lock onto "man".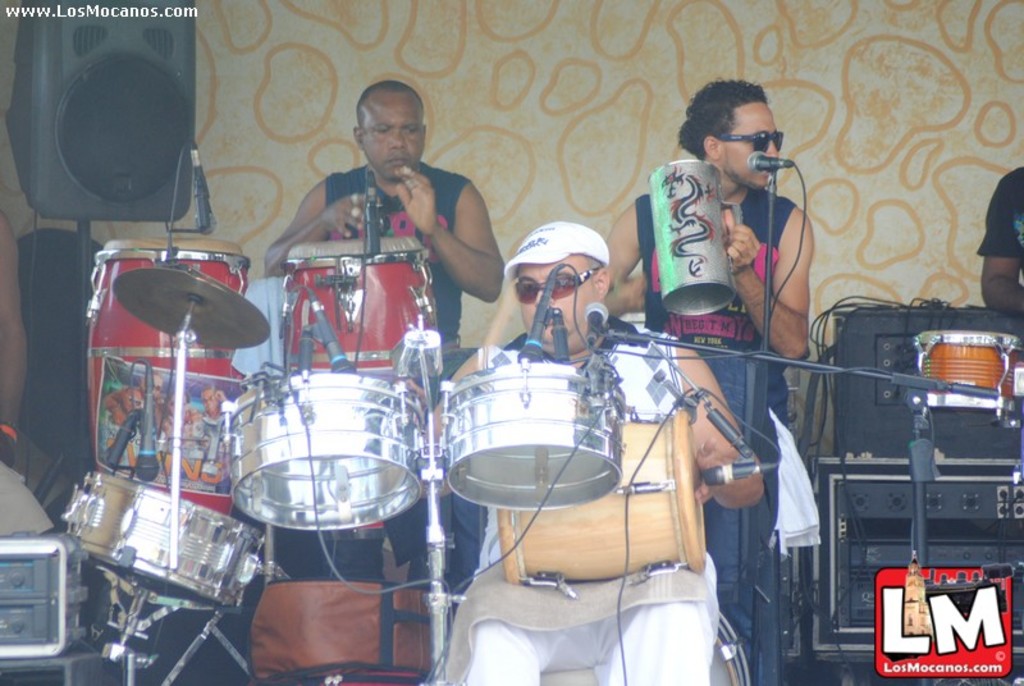
Locked: x1=415, y1=216, x2=763, y2=685.
